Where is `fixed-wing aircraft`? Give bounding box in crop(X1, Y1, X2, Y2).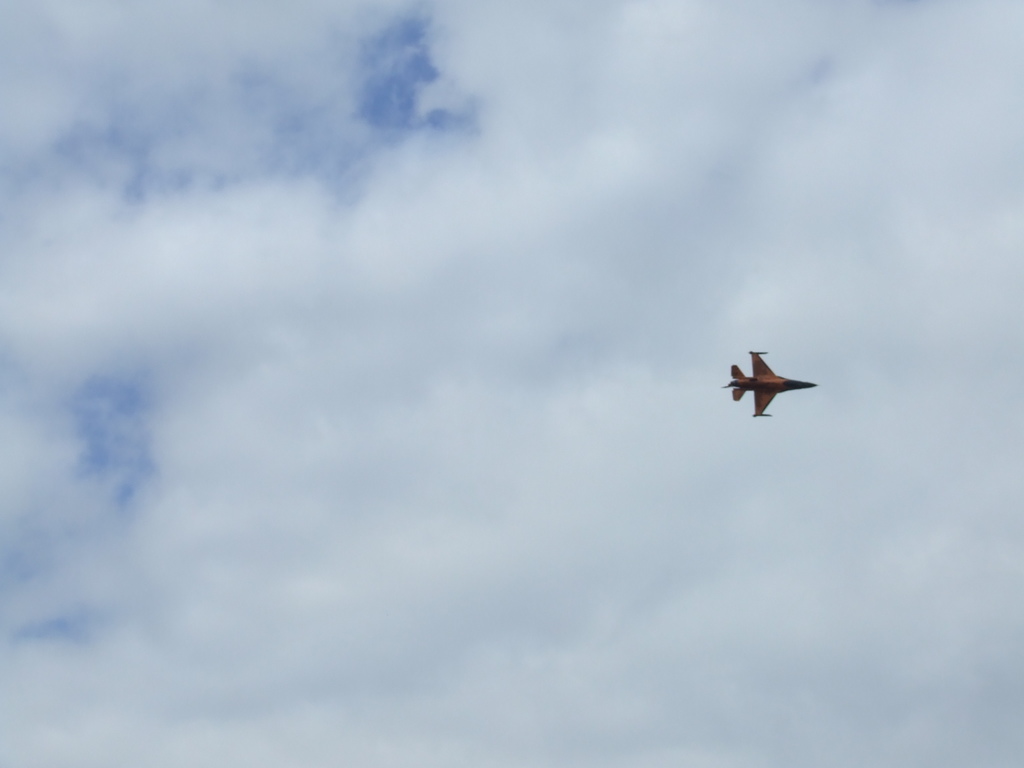
crop(719, 348, 818, 421).
